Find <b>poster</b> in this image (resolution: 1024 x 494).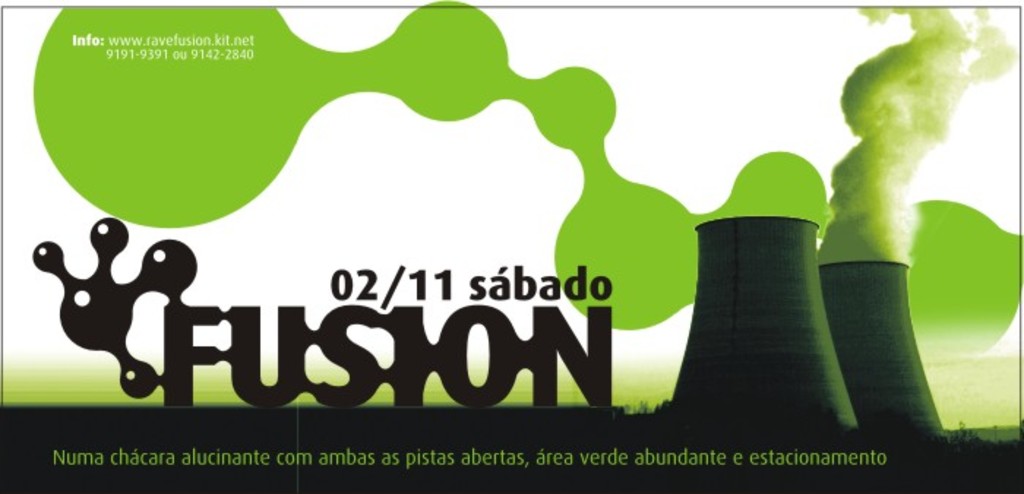
bbox(0, 0, 1023, 493).
